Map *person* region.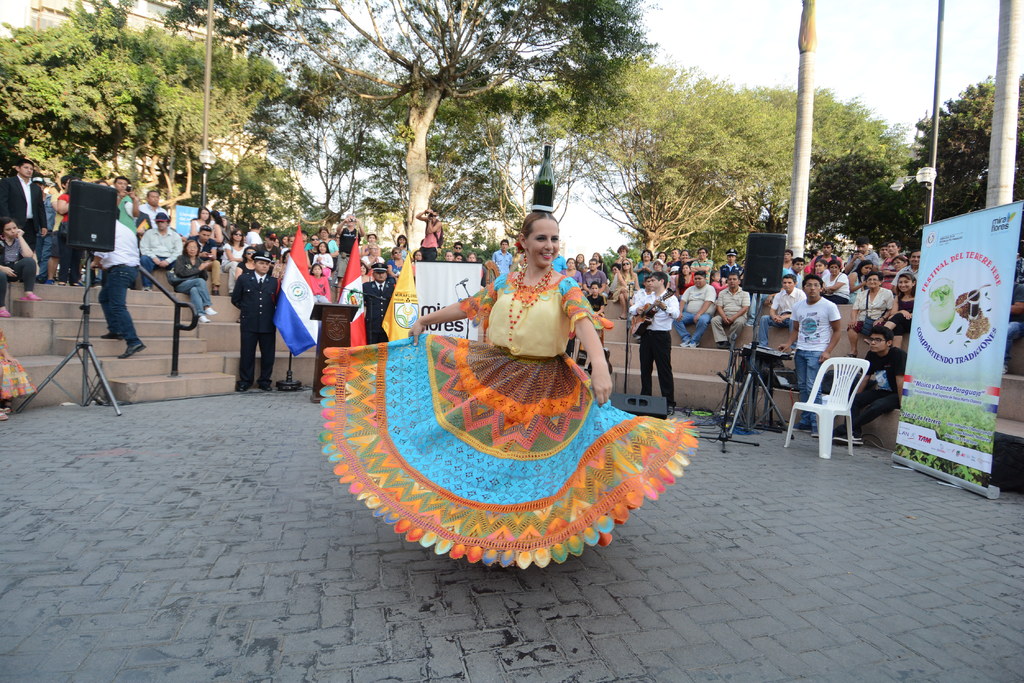
Mapped to {"left": 847, "top": 260, "right": 876, "bottom": 306}.
